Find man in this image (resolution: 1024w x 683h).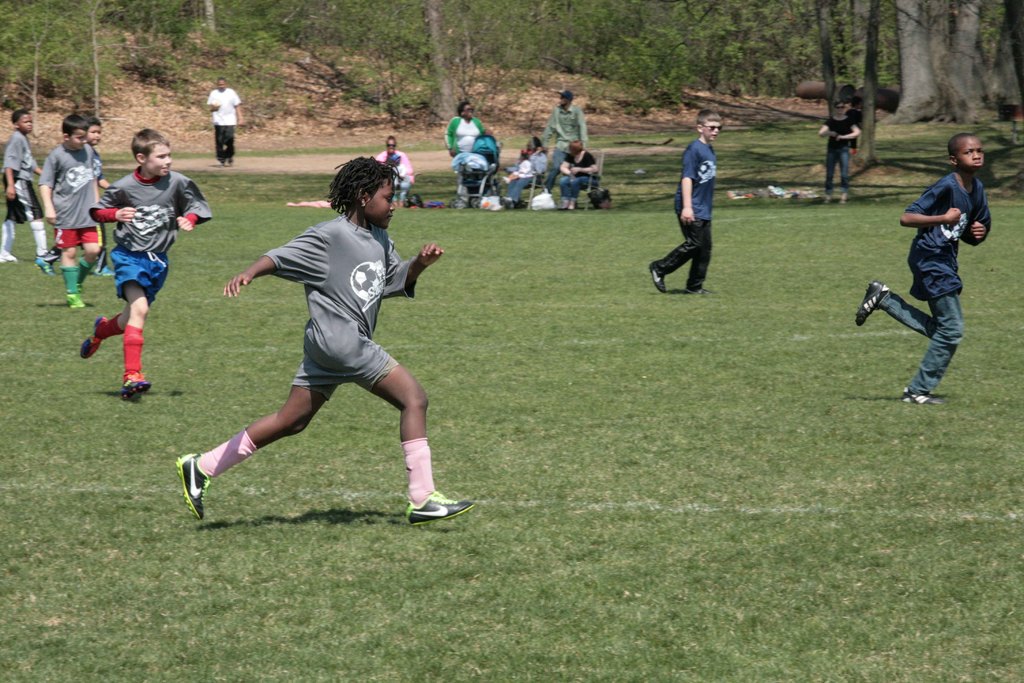
<bbox>79, 134, 198, 400</bbox>.
